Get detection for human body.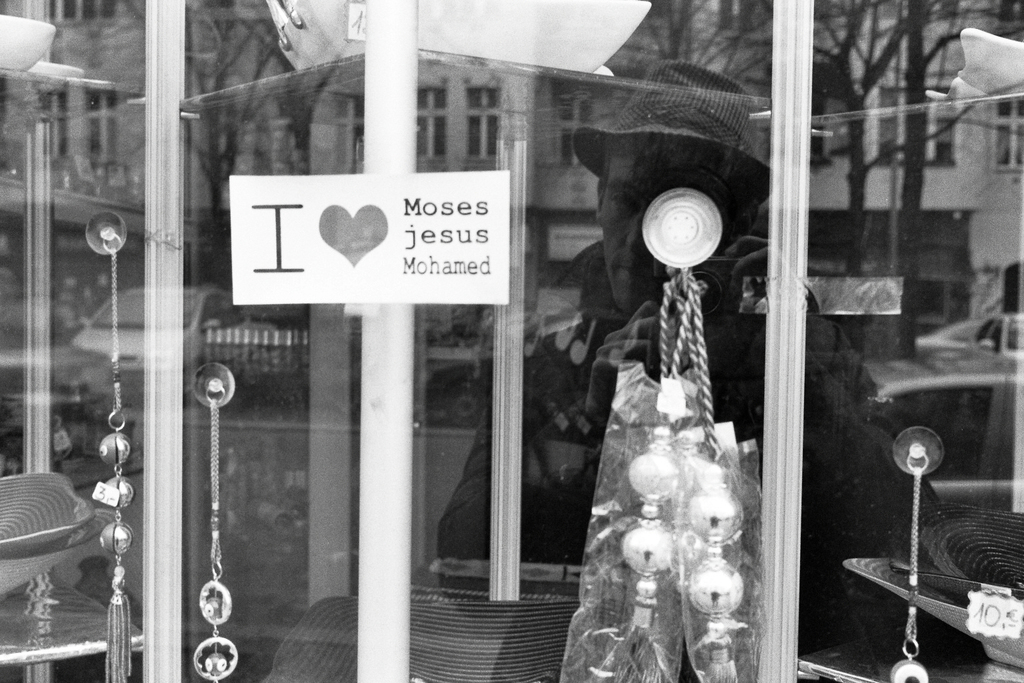
Detection: bbox=(431, 61, 939, 682).
